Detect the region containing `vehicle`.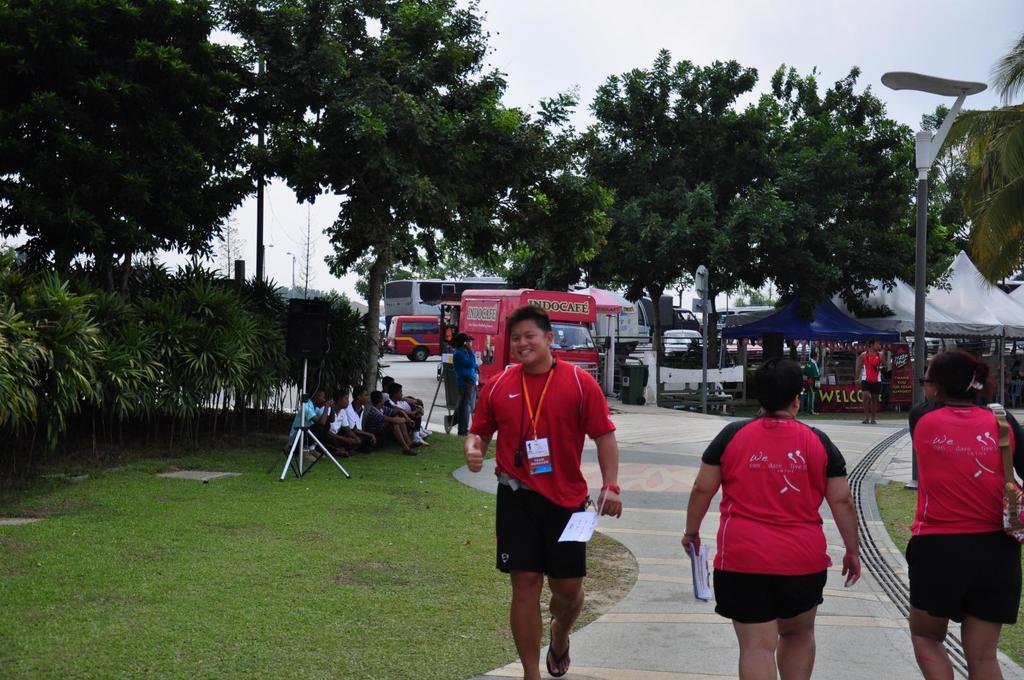
x1=384, y1=278, x2=465, y2=320.
